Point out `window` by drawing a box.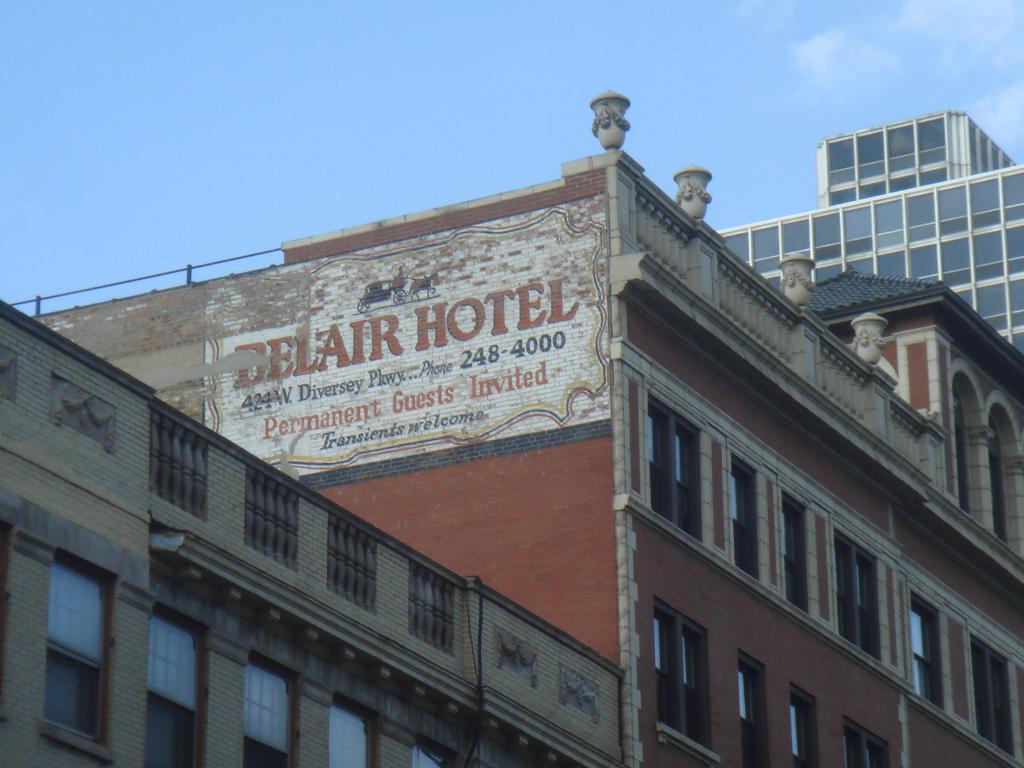
640,404,698,537.
